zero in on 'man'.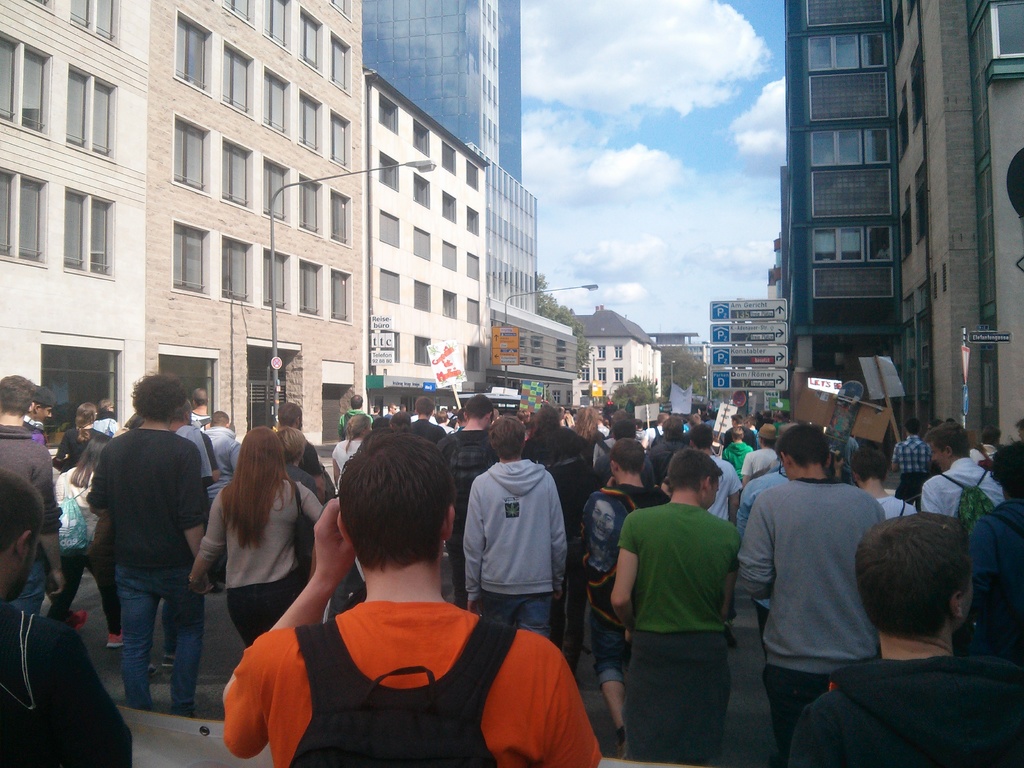
Zeroed in: bbox(920, 419, 1014, 641).
